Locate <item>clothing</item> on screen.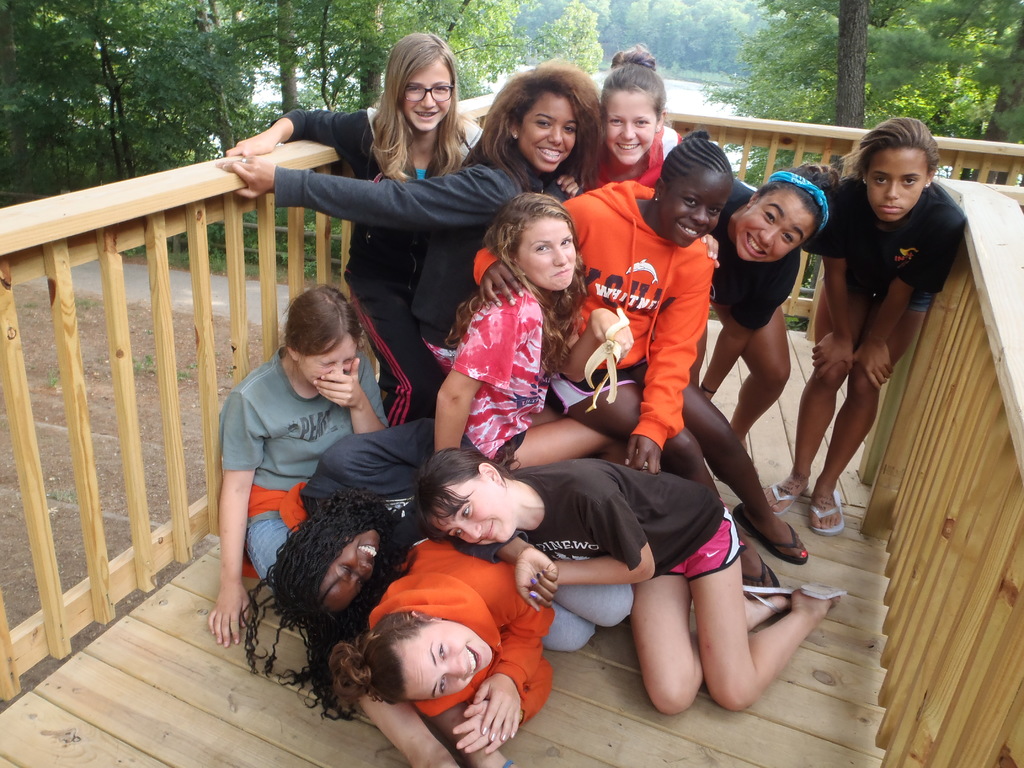
On screen at crop(294, 415, 637, 655).
